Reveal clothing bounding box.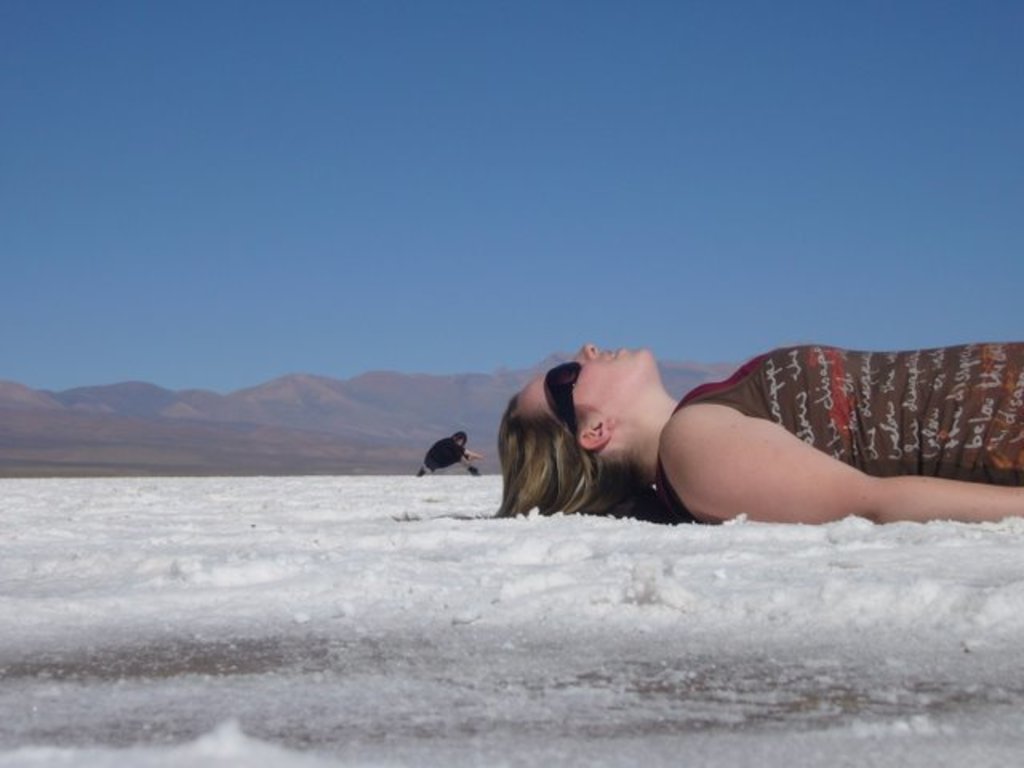
Revealed: Rect(656, 338, 949, 514).
